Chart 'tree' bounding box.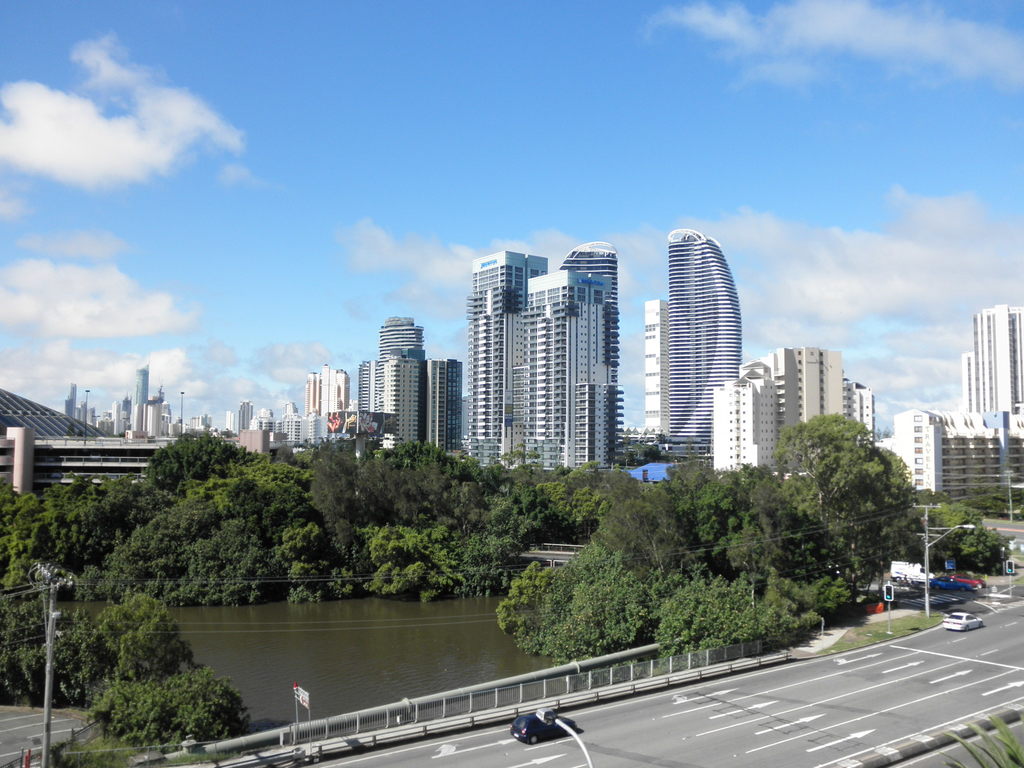
Charted: x1=191, y1=451, x2=332, y2=541.
